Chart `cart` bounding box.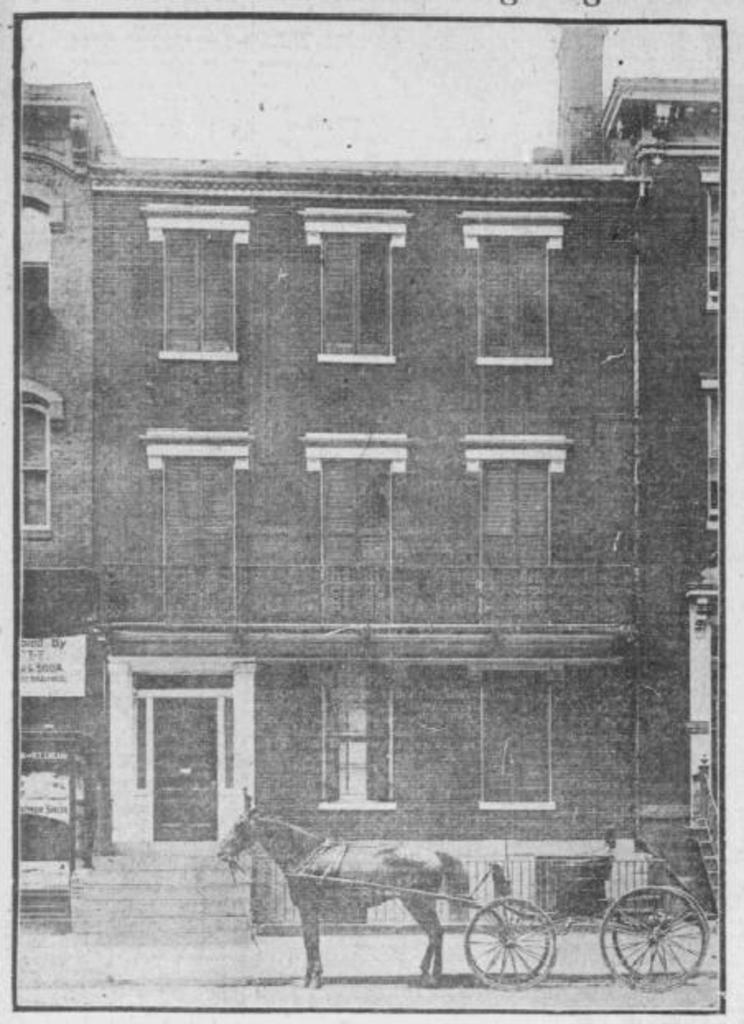
Charted: {"left": 285, "top": 841, "right": 711, "bottom": 991}.
